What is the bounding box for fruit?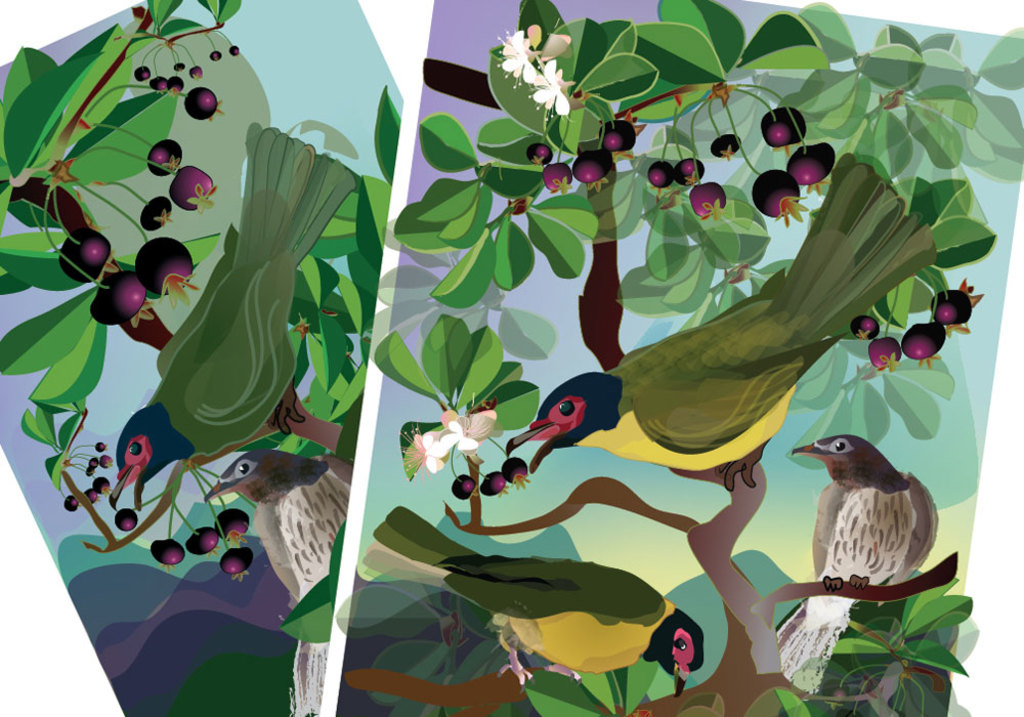
865/338/904/369.
